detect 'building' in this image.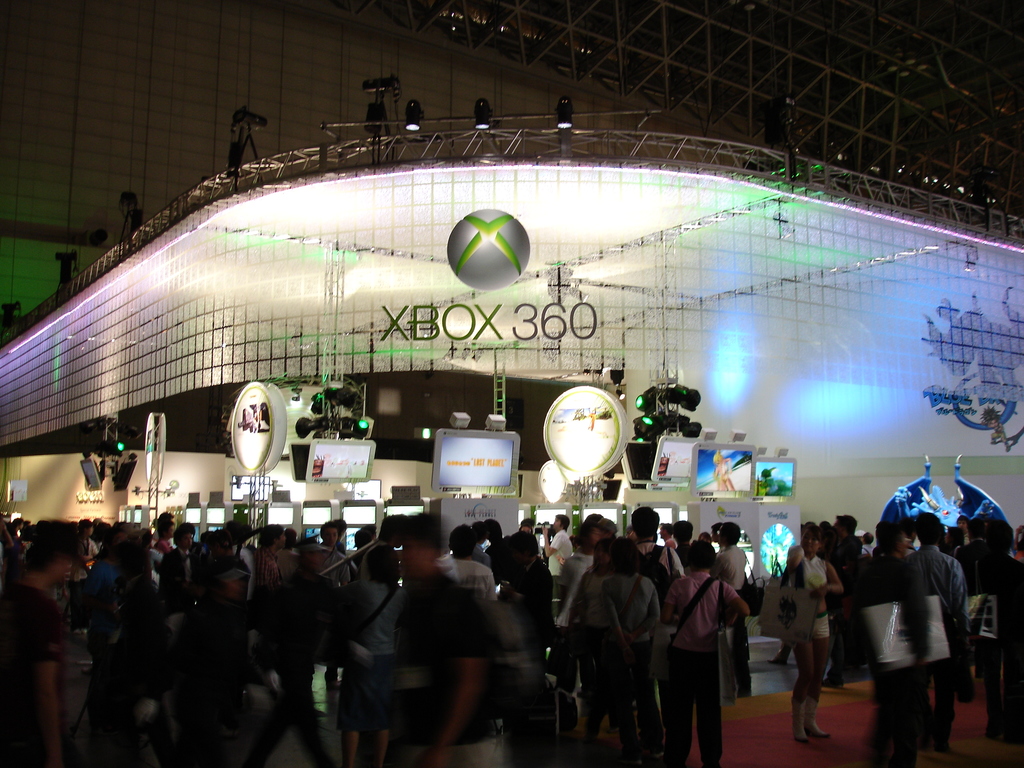
Detection: (x1=0, y1=0, x2=1023, y2=645).
